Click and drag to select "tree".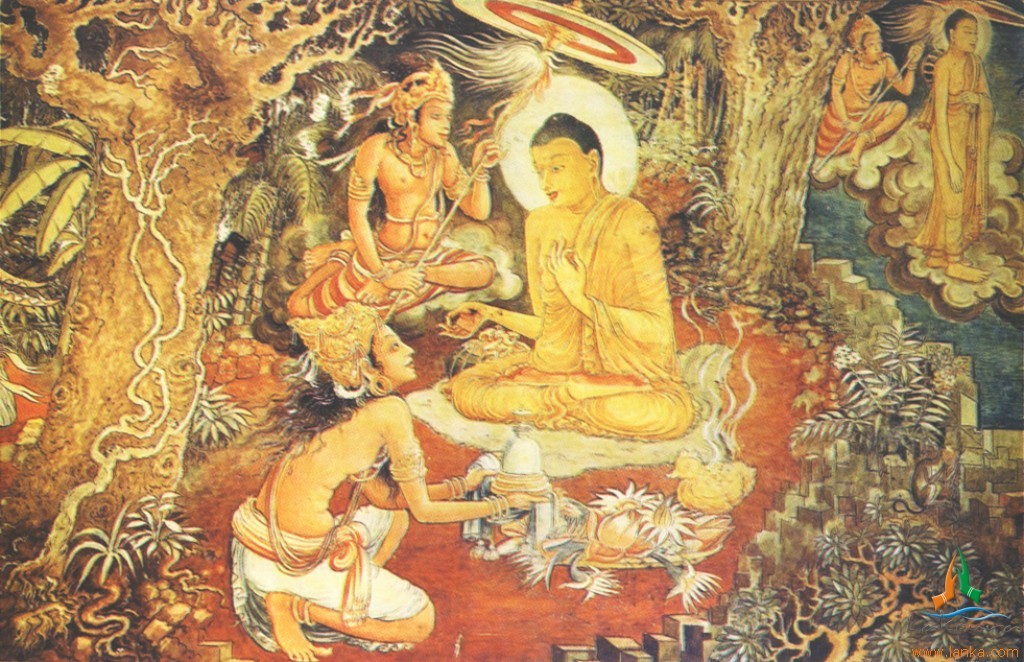
Selection: x1=689, y1=0, x2=874, y2=298.
